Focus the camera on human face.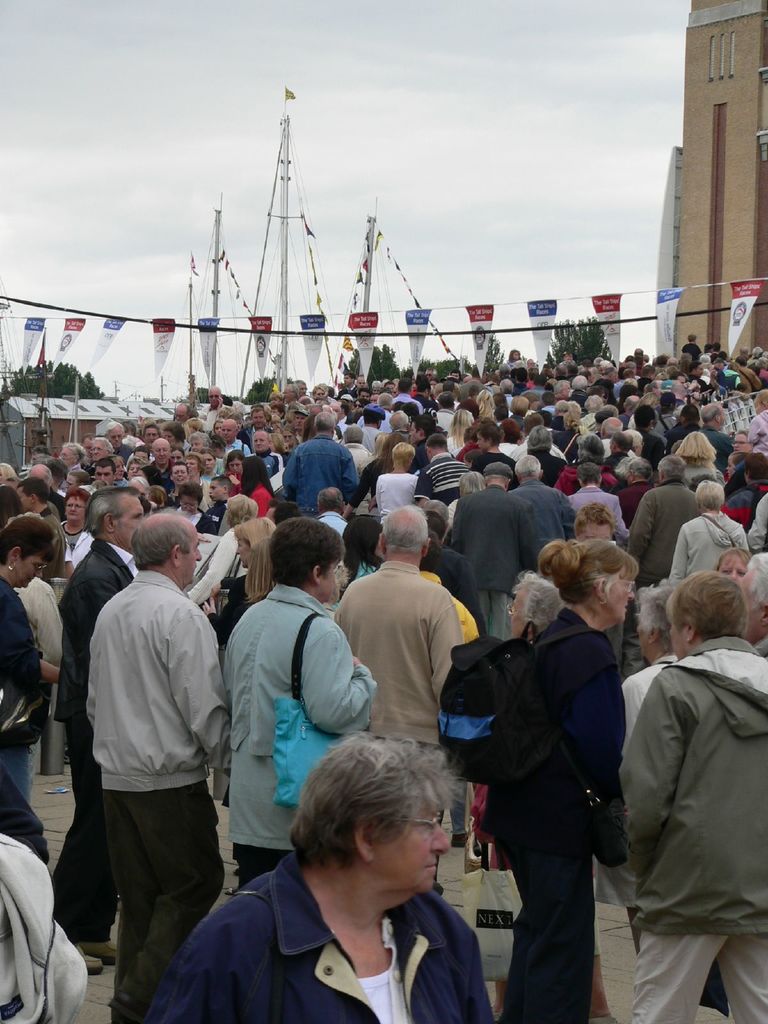
Focus region: locate(372, 811, 455, 893).
